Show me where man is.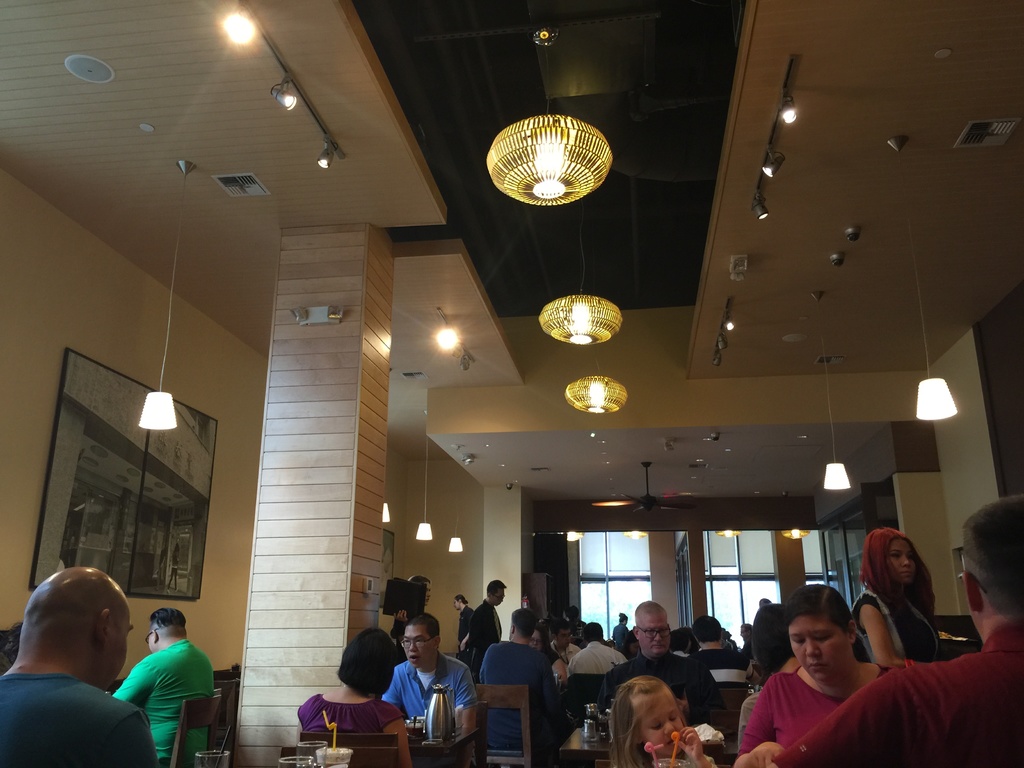
man is at [772, 493, 1023, 767].
